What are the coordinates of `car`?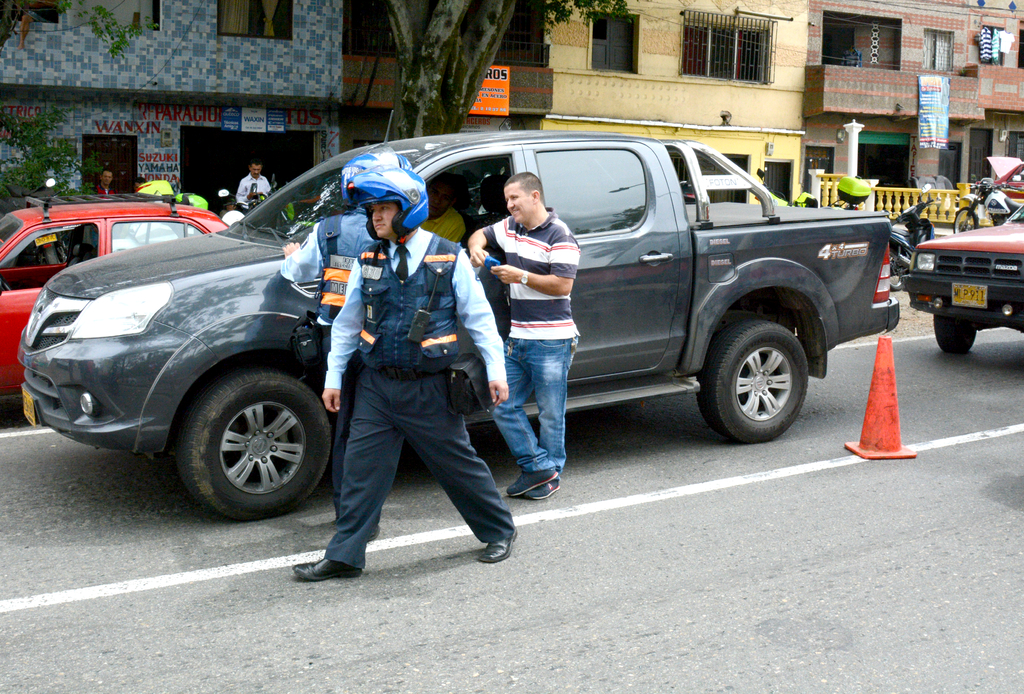
<box>975,151,1023,198</box>.
